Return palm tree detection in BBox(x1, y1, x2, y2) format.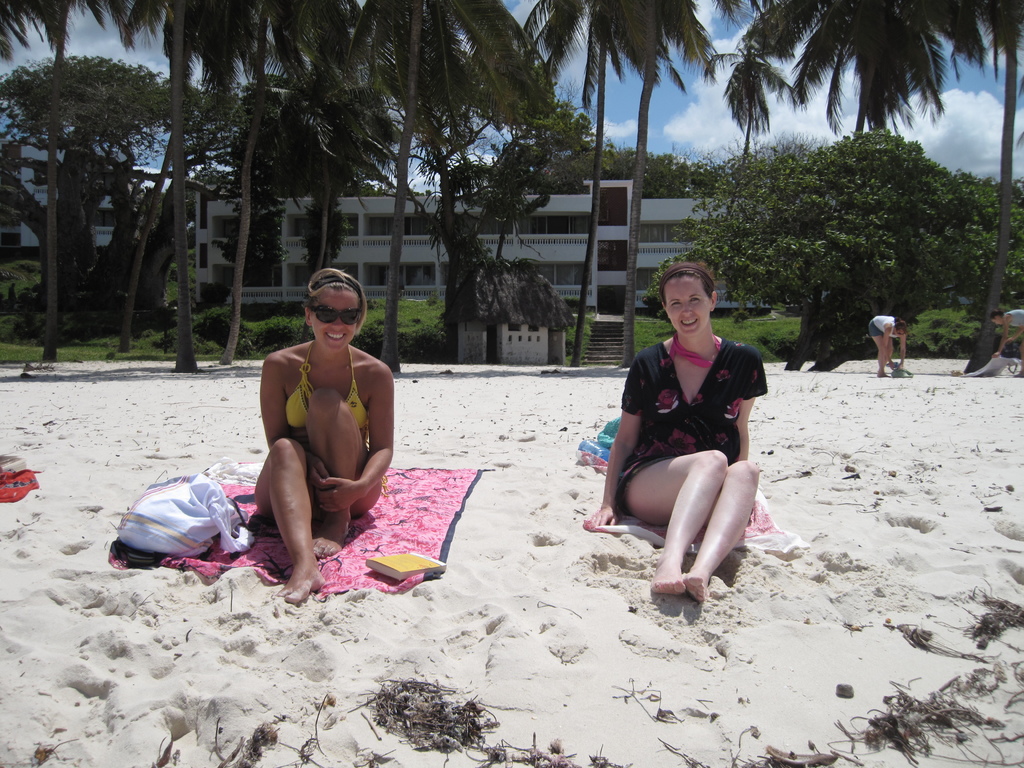
BBox(356, 0, 499, 303).
